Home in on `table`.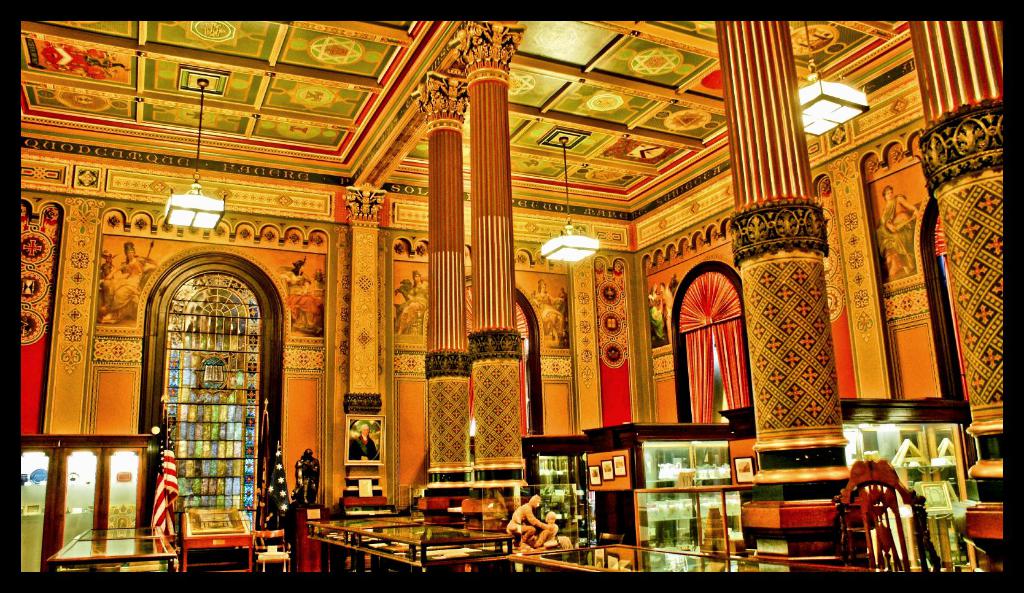
Homed in at 506,539,856,573.
